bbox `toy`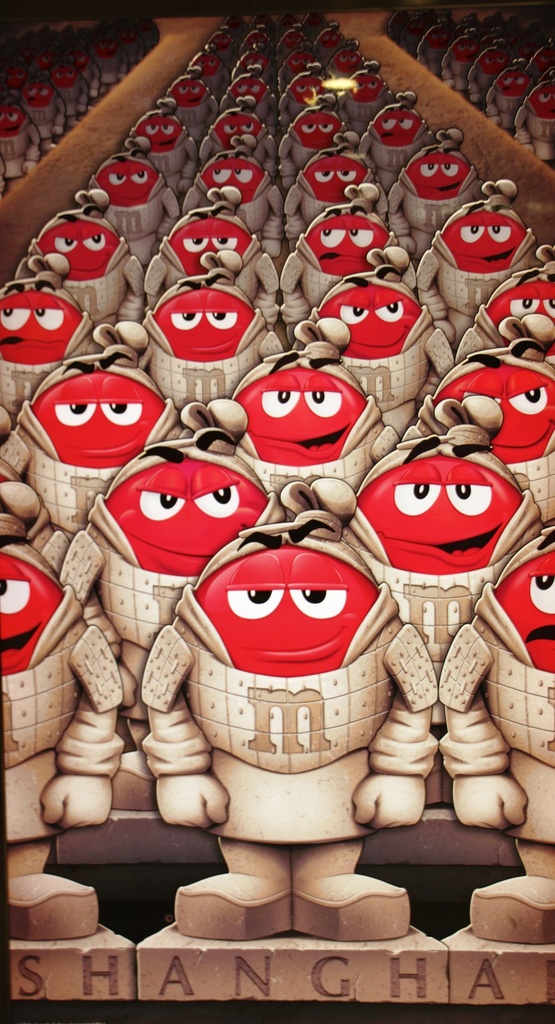
[440,28,482,93]
